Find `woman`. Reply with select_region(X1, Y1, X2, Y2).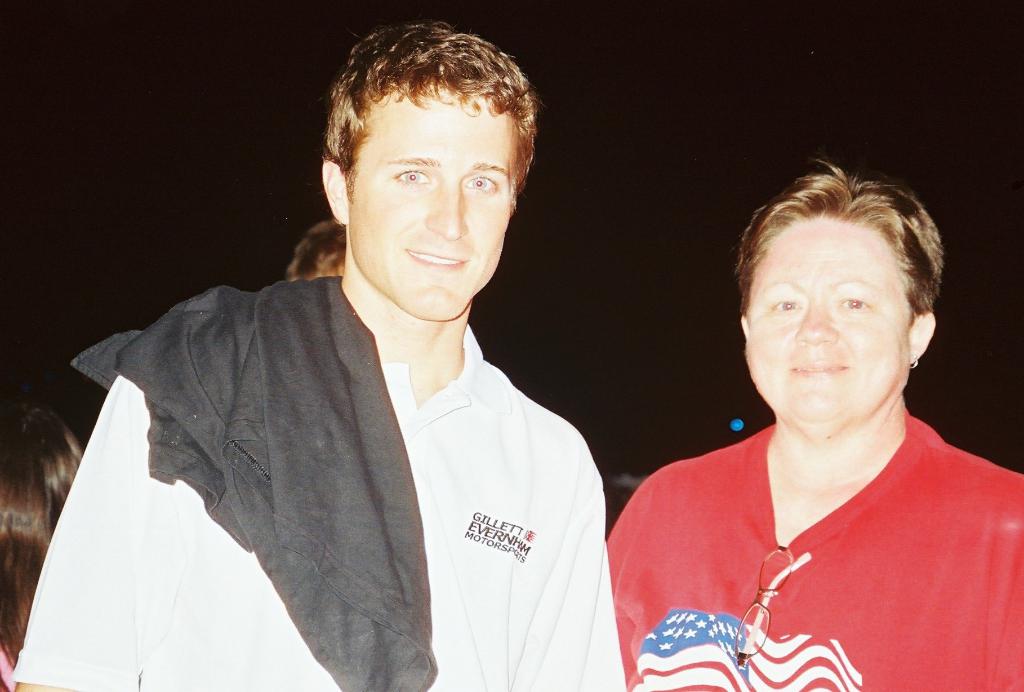
select_region(595, 113, 1019, 691).
